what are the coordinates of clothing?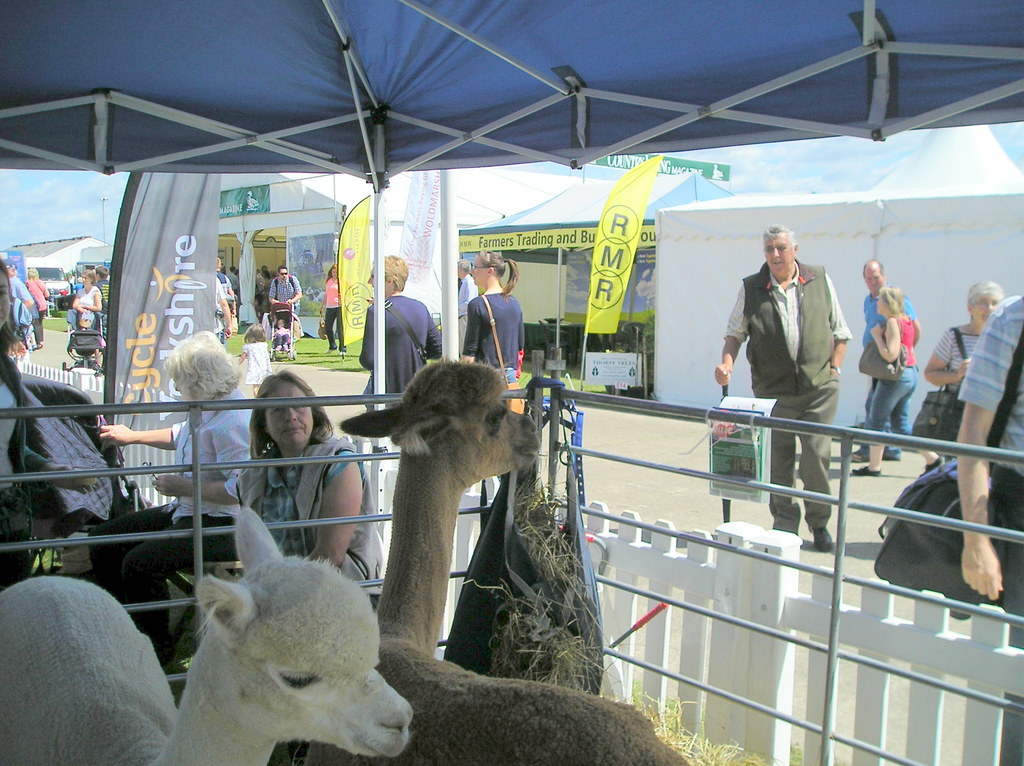
bbox=(961, 292, 1023, 765).
